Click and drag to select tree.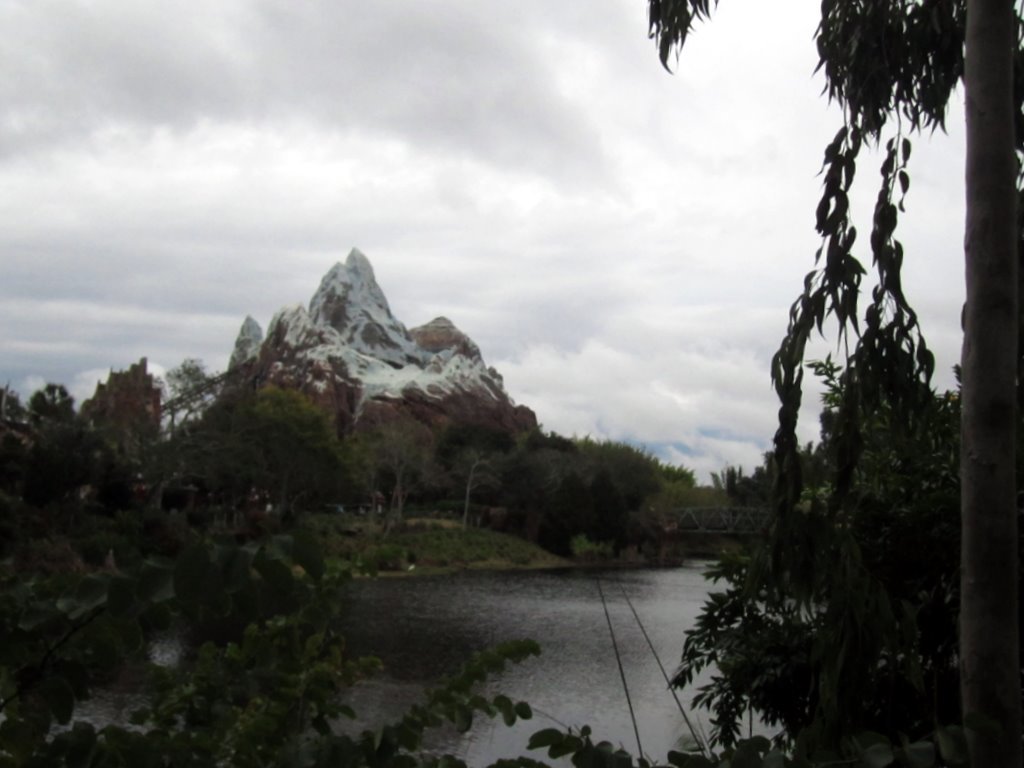
Selection: x1=164 y1=546 x2=230 y2=650.
